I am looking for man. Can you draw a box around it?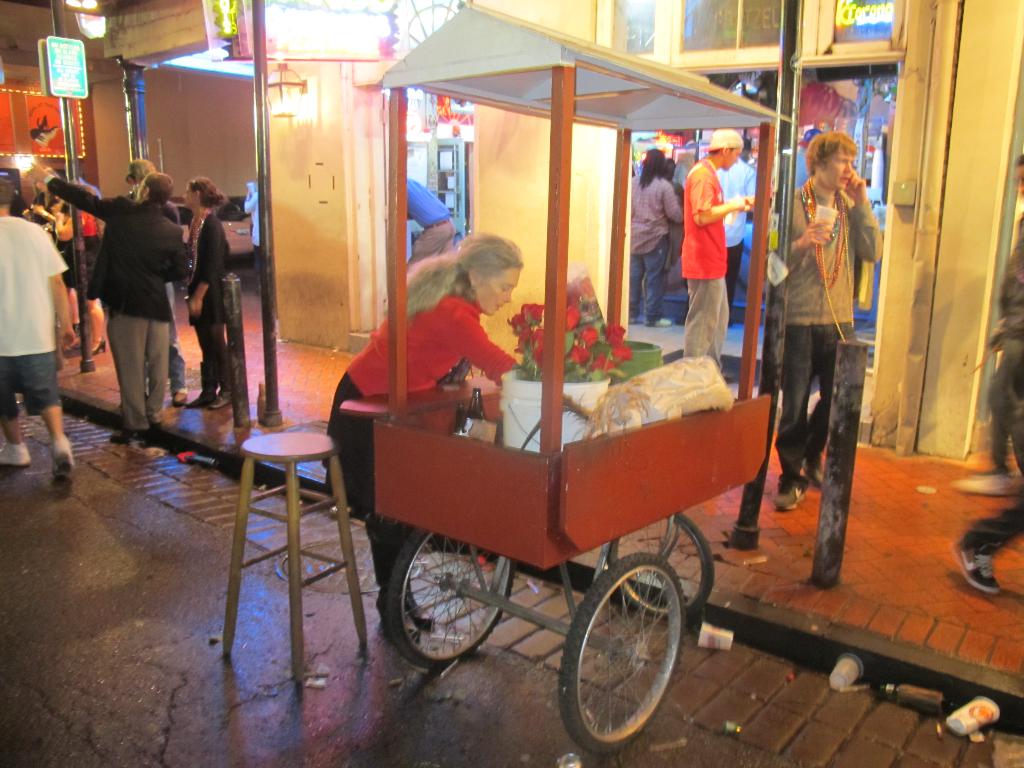
Sure, the bounding box is 65,141,192,427.
